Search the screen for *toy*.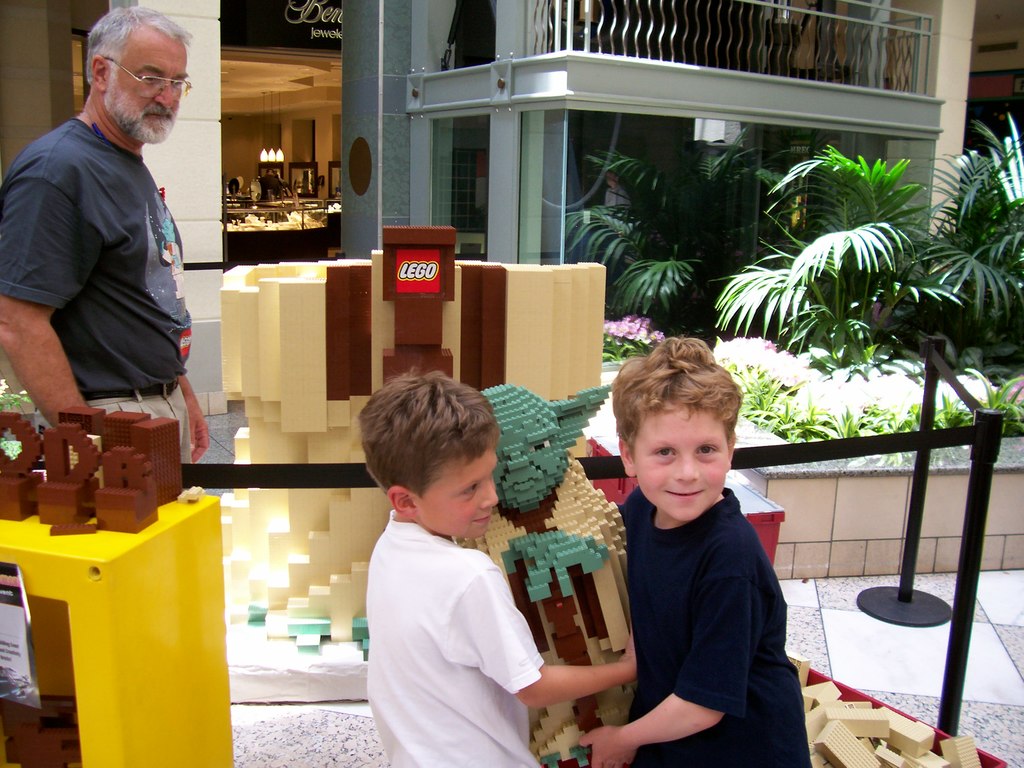
Found at <box>218,225,608,661</box>.
